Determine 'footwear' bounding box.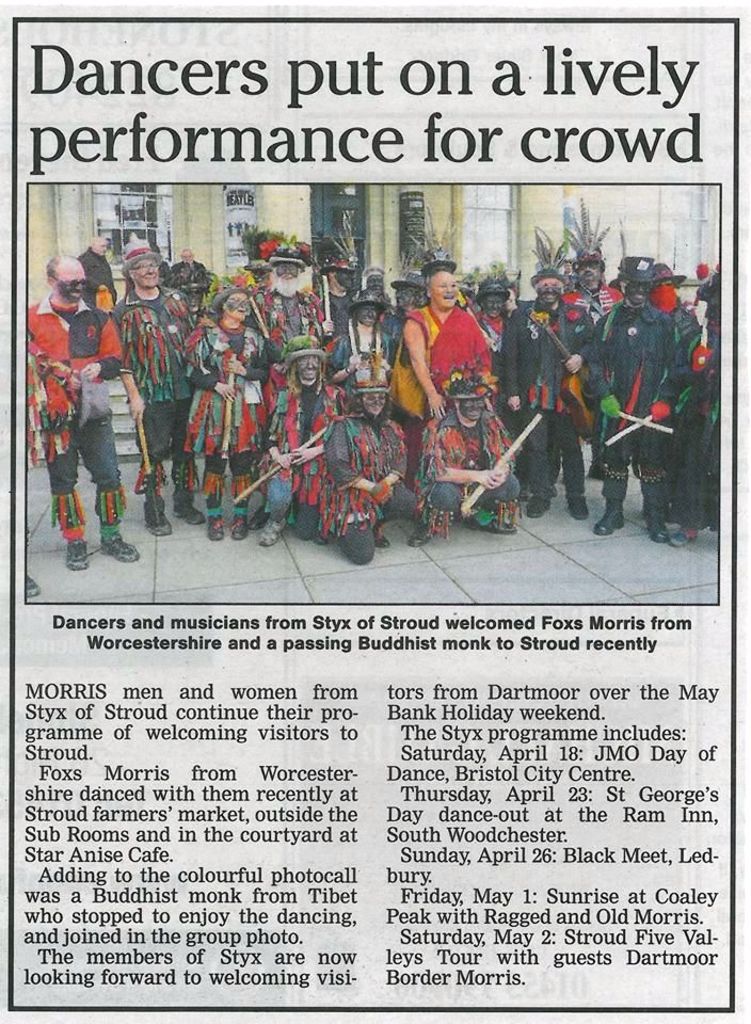
Determined: {"left": 209, "top": 518, "right": 225, "bottom": 542}.
